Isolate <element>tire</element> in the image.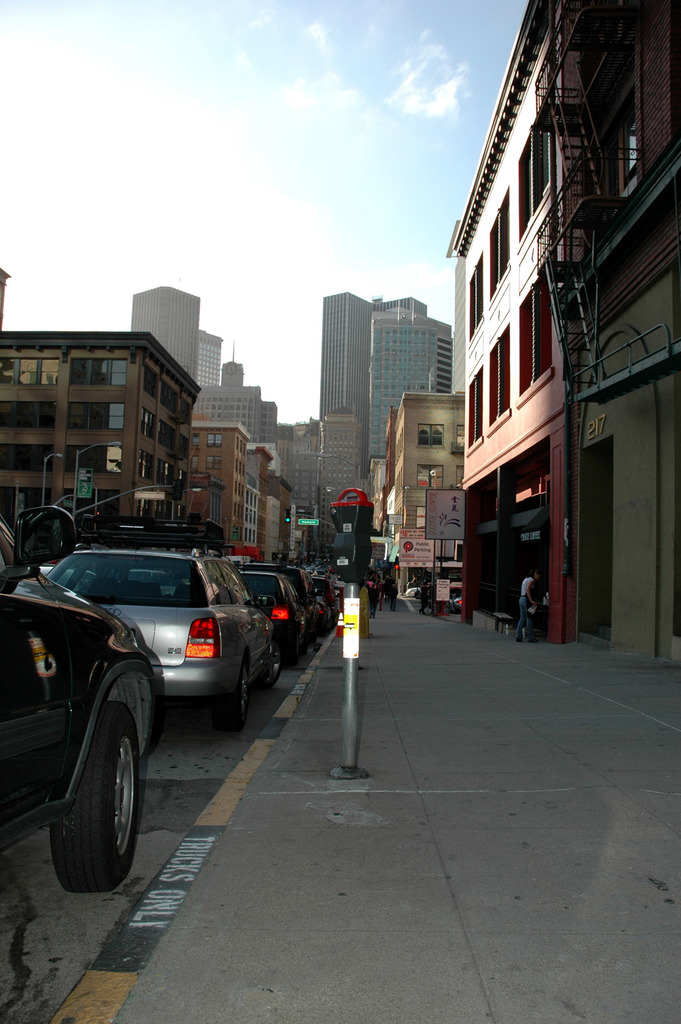
Isolated region: (left=261, top=655, right=278, bottom=691).
